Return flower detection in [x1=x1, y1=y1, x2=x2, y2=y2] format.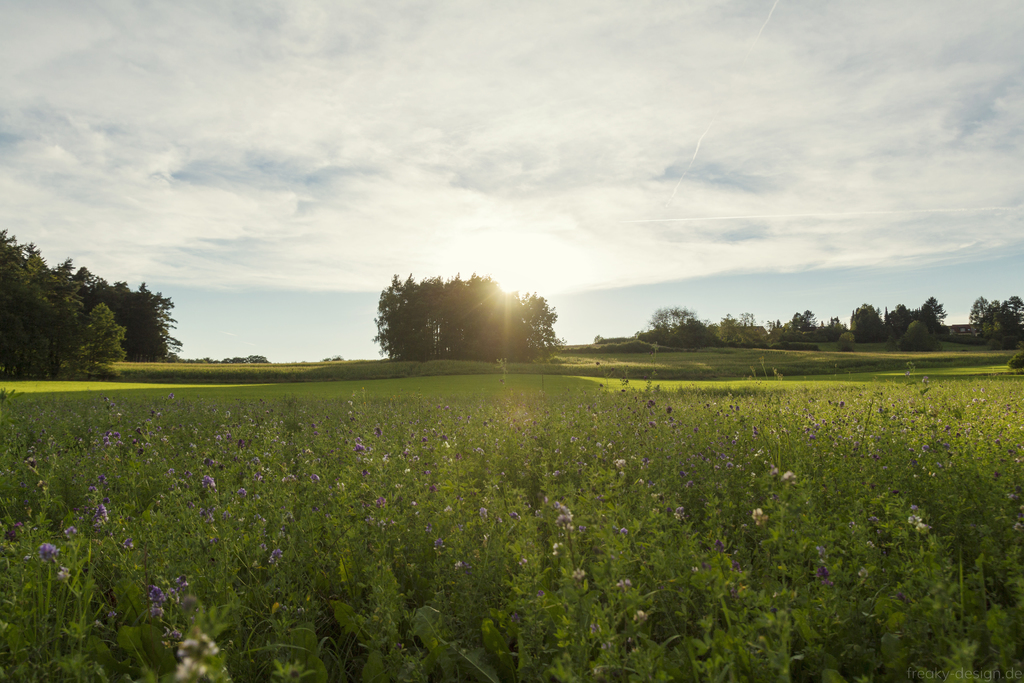
[x1=72, y1=436, x2=85, y2=450].
